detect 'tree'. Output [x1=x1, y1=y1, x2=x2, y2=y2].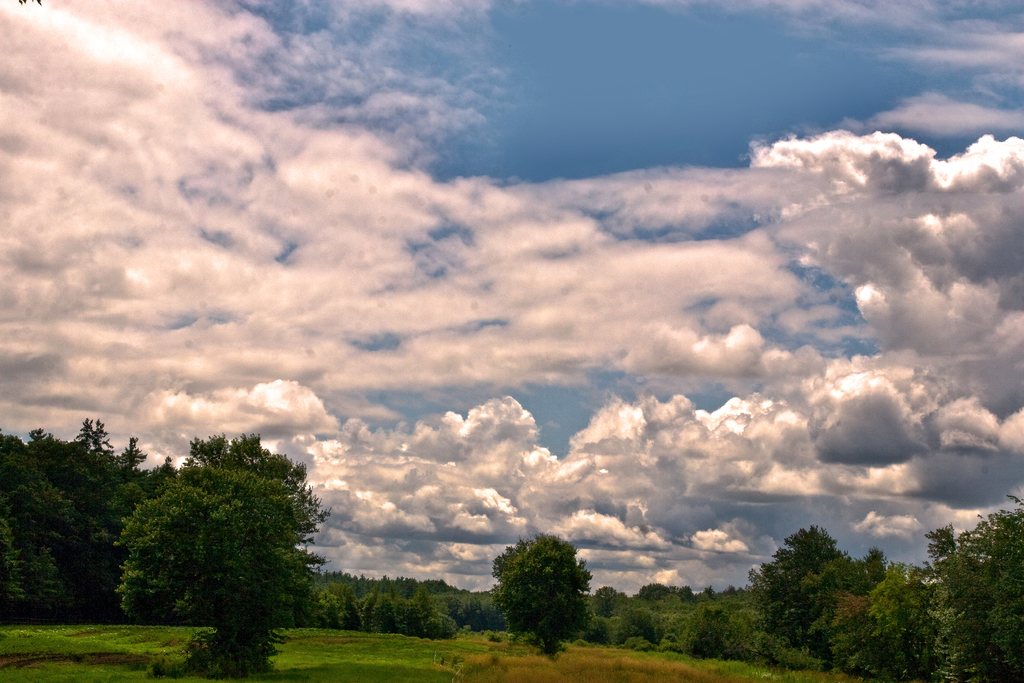
[x1=113, y1=424, x2=335, y2=682].
